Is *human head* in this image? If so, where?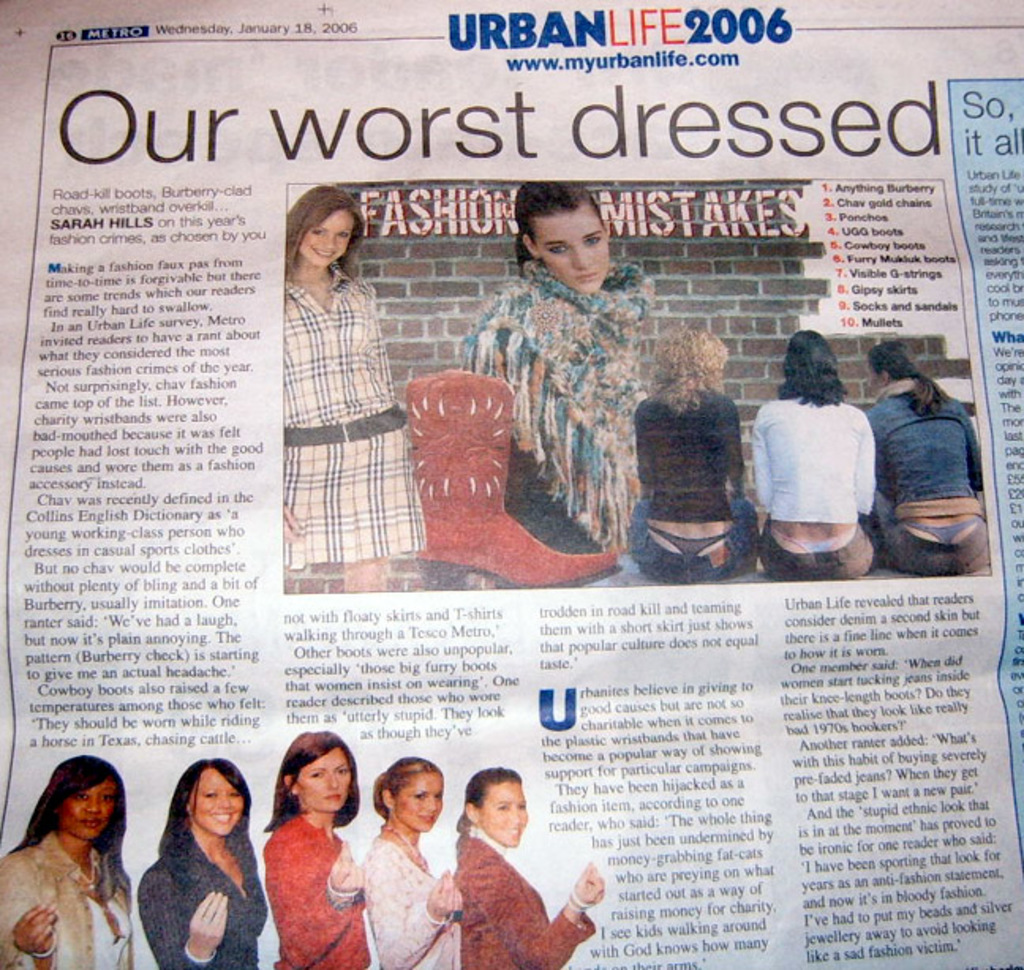
Yes, at locate(509, 177, 612, 297).
